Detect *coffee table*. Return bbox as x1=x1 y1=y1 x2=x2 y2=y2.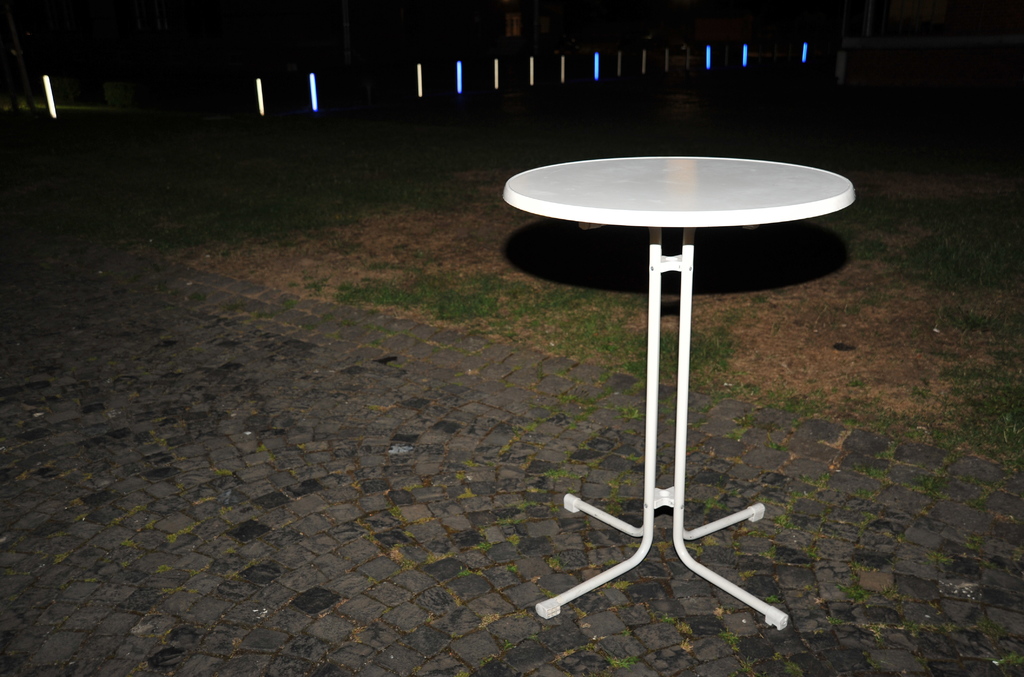
x1=466 y1=131 x2=858 y2=591.
